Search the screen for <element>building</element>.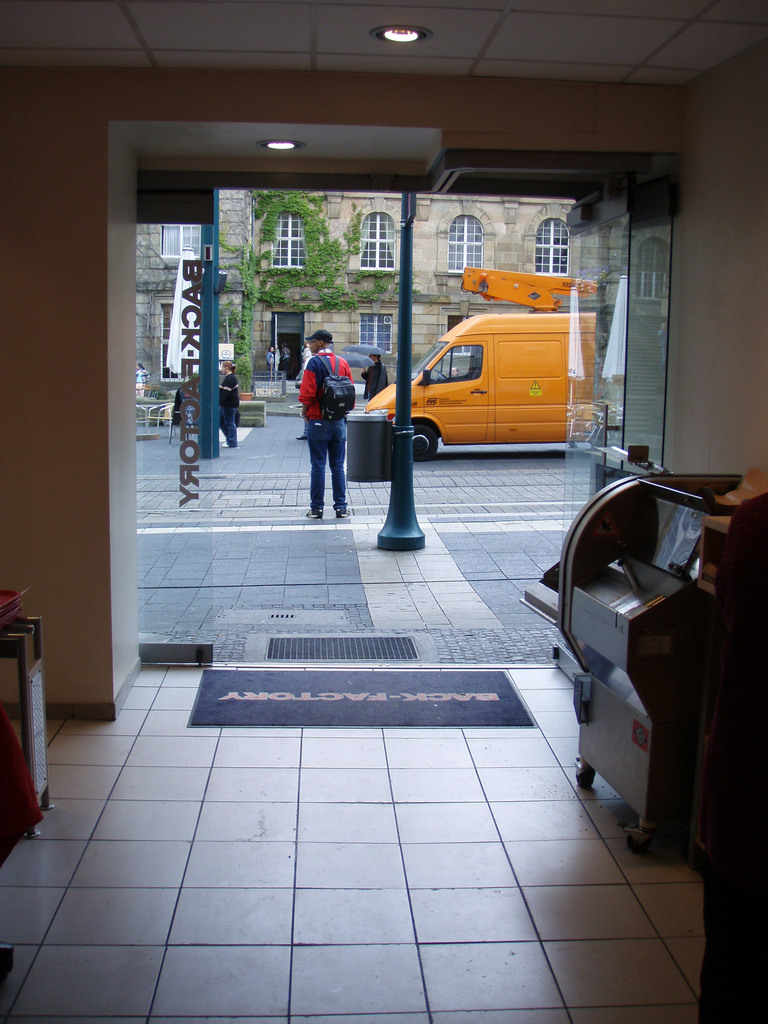
Found at locate(133, 192, 255, 412).
